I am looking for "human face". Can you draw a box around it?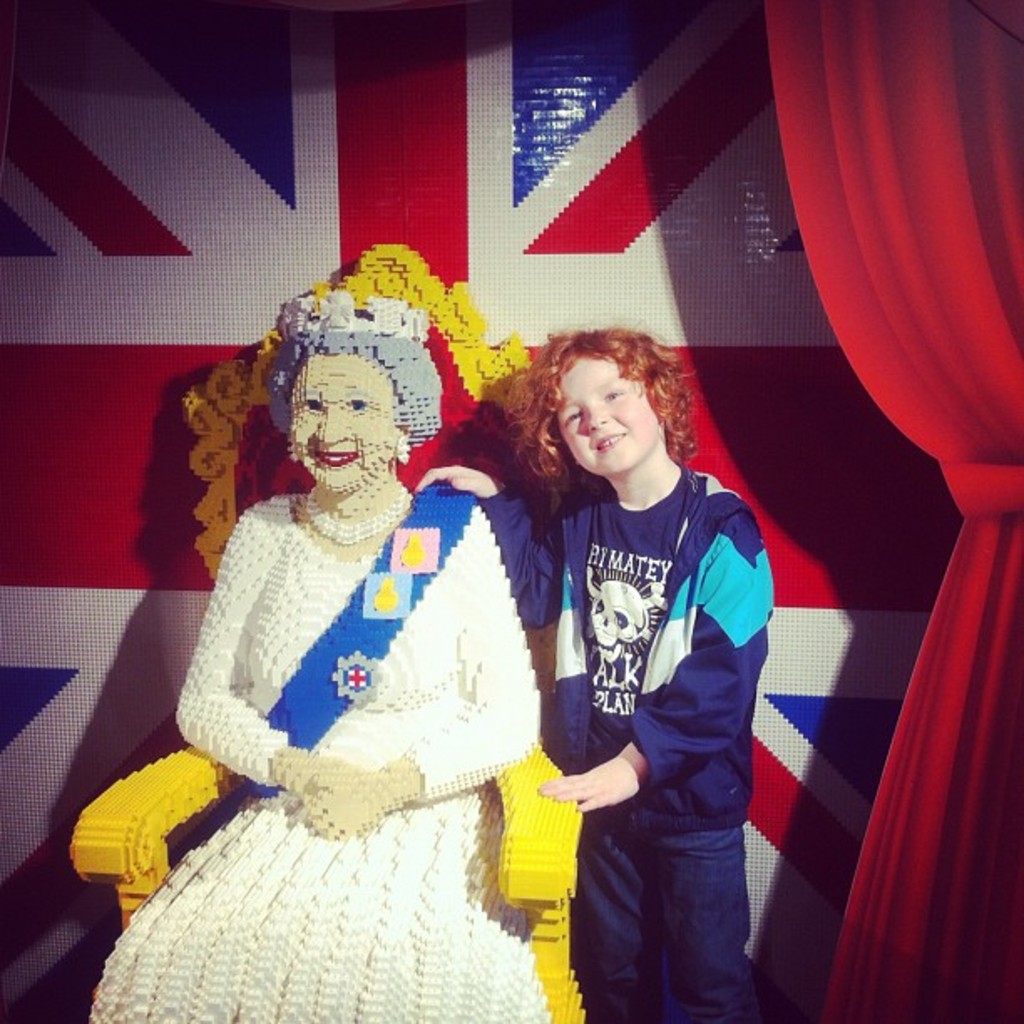
Sure, the bounding box is pyautogui.locateOnScreen(286, 355, 395, 494).
